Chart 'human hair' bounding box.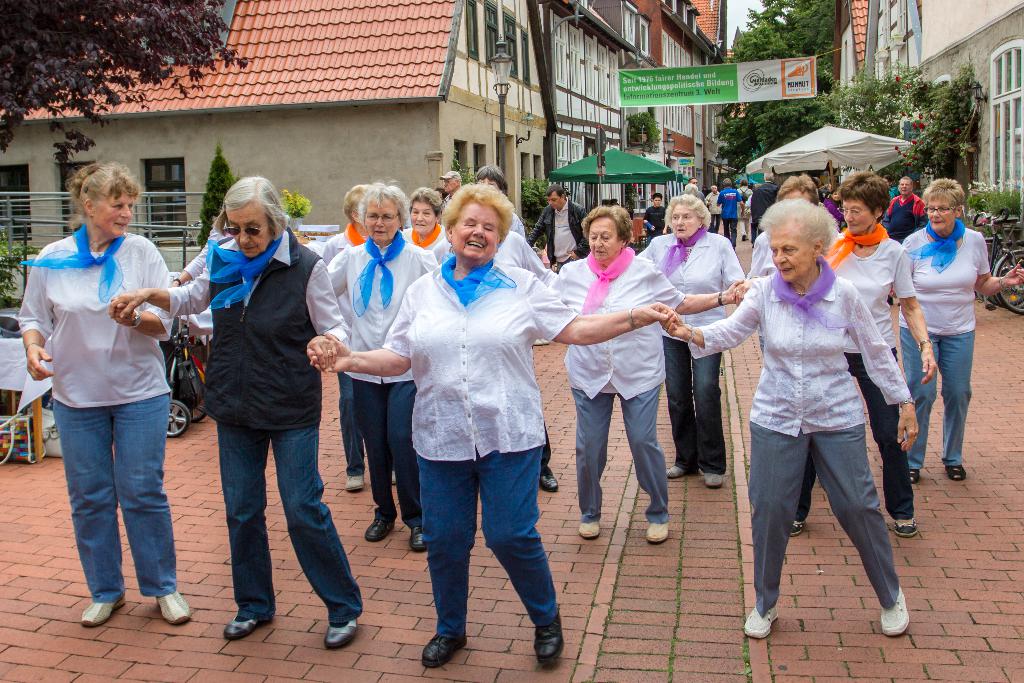
Charted: crop(836, 175, 888, 218).
